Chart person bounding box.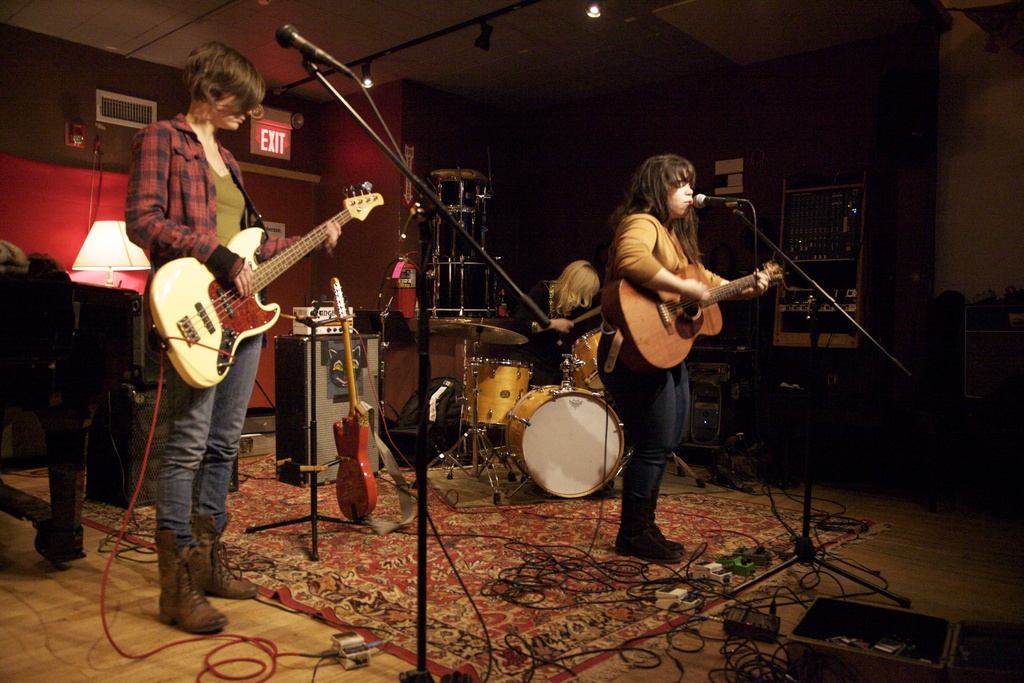
Charted: x1=127 y1=33 x2=343 y2=618.
